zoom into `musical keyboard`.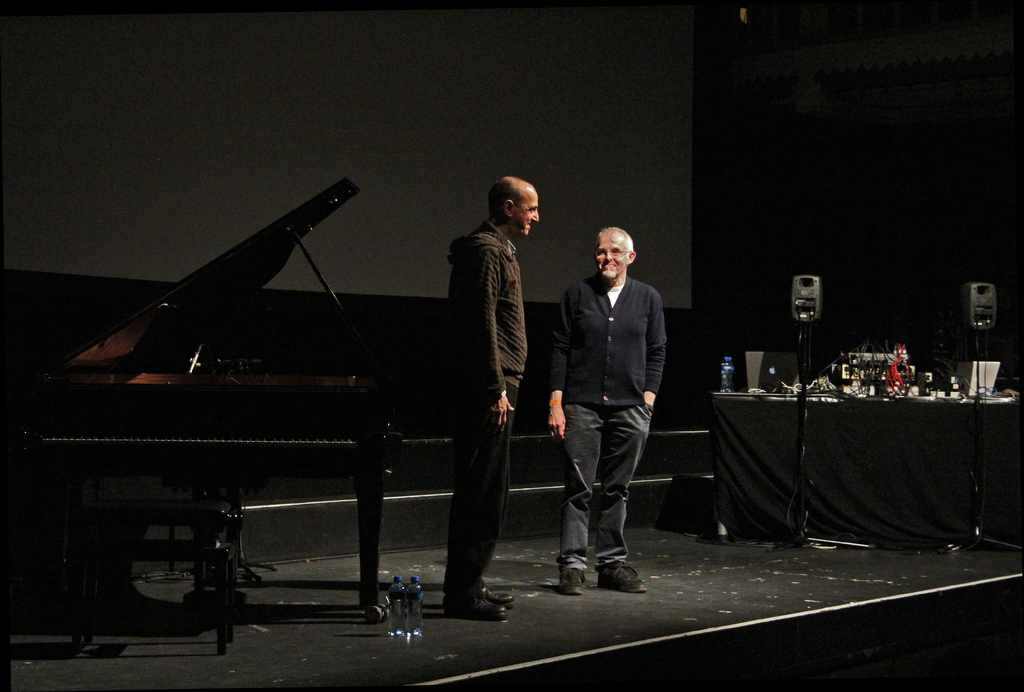
Zoom target: Rect(44, 229, 399, 504).
